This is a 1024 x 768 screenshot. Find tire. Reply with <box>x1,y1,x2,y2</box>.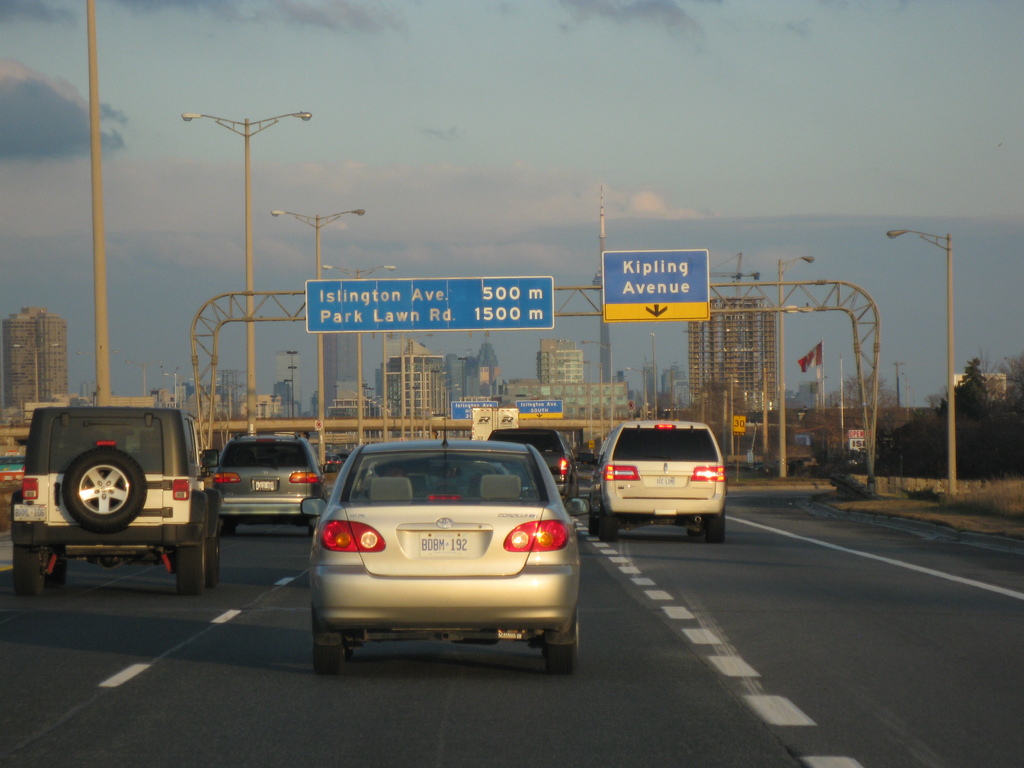
<box>221,518,231,542</box>.
